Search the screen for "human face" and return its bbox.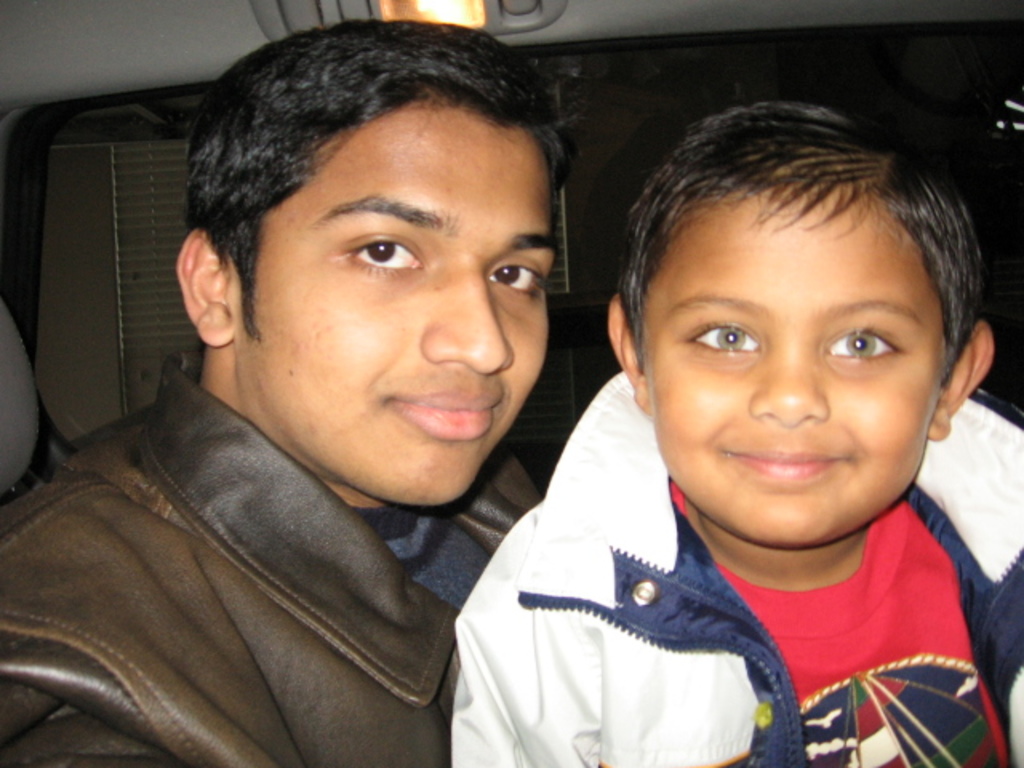
Found: x1=174, y1=26, x2=603, y2=512.
